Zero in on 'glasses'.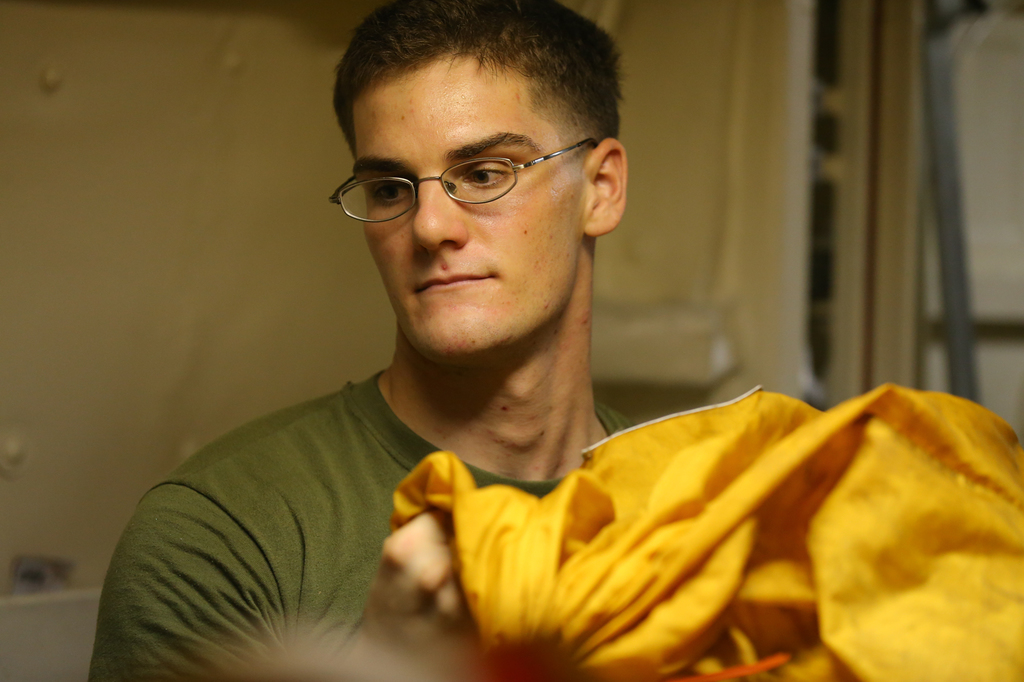
Zeroed in: pyautogui.locateOnScreen(330, 125, 603, 213).
